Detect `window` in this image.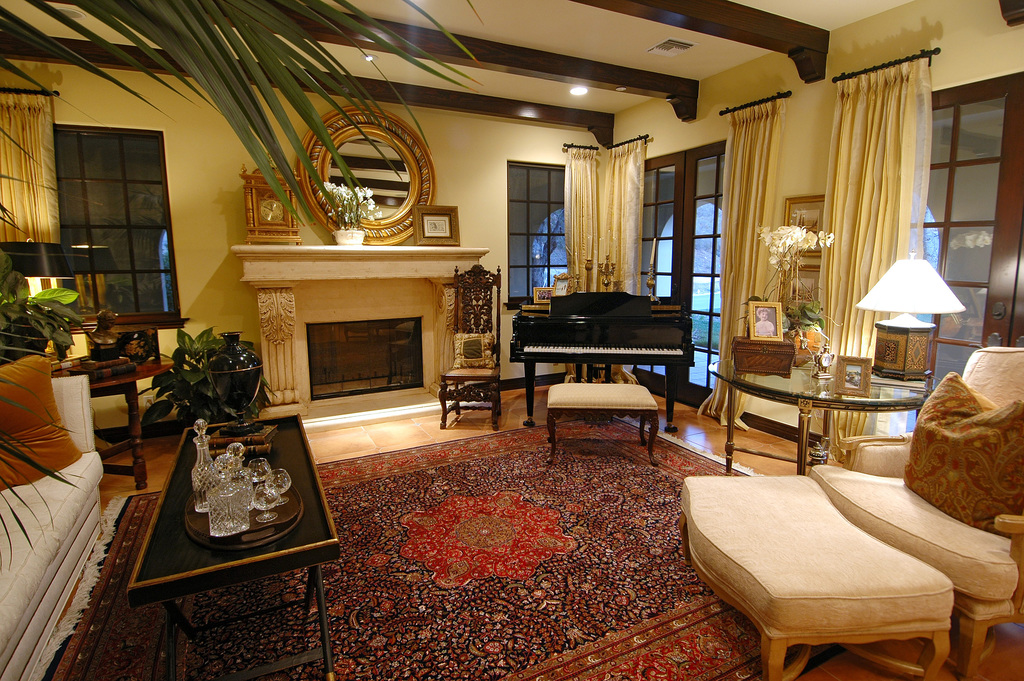
Detection: pyautogui.locateOnScreen(927, 75, 1023, 414).
